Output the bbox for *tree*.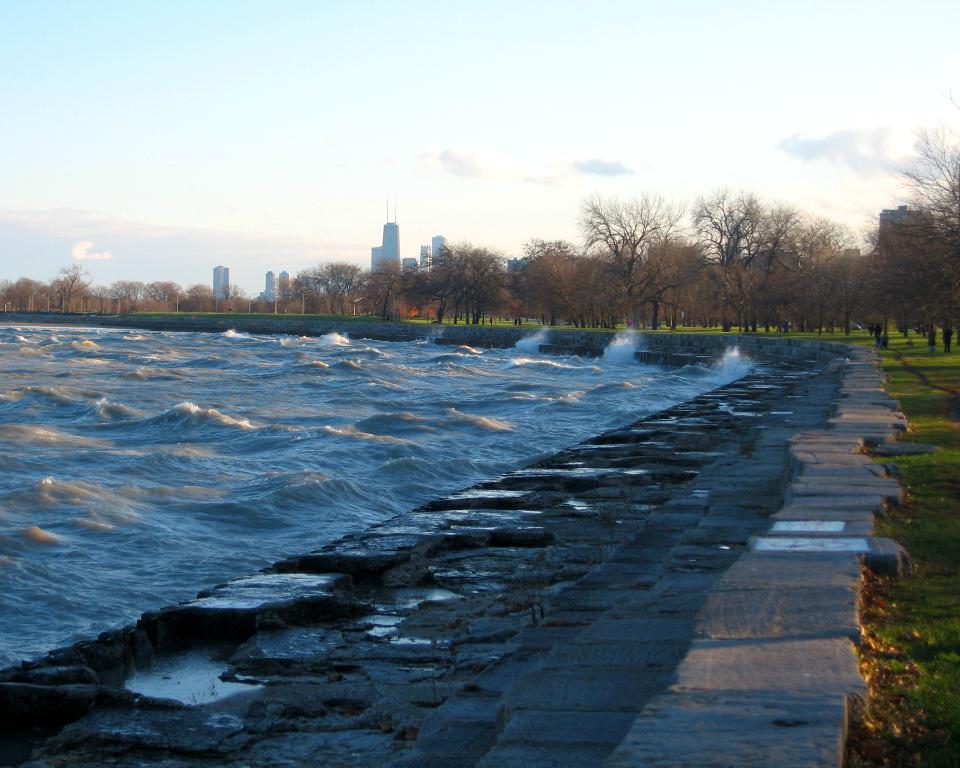
(110,277,141,314).
